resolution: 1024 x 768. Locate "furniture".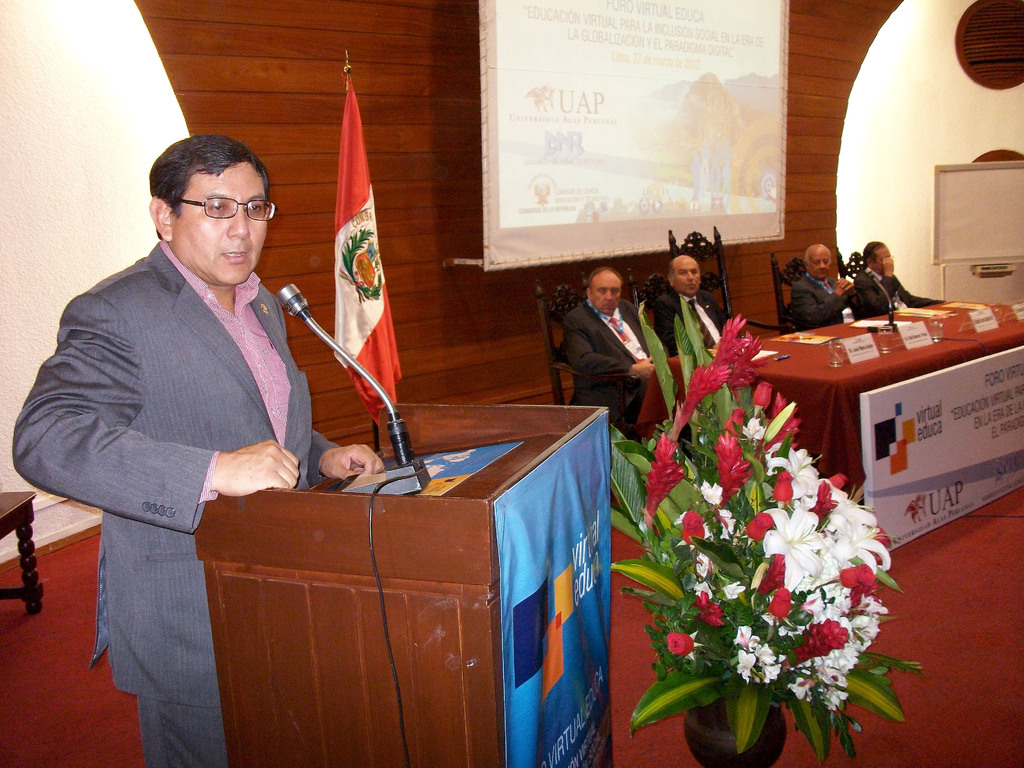
[668, 225, 793, 333].
